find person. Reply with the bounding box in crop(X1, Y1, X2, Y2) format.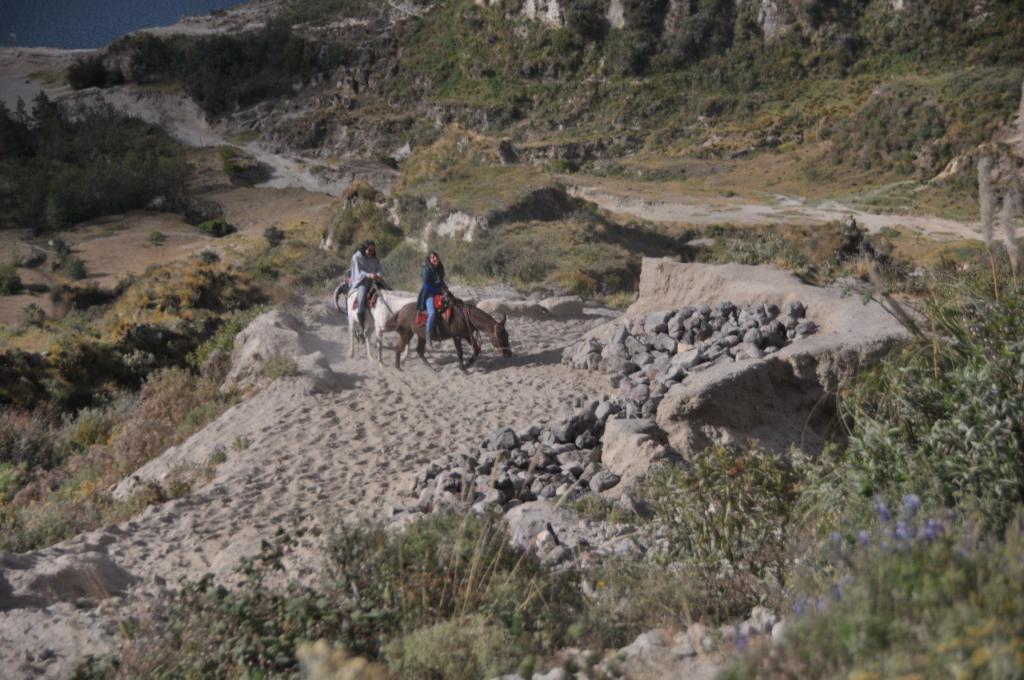
crop(423, 249, 450, 346).
